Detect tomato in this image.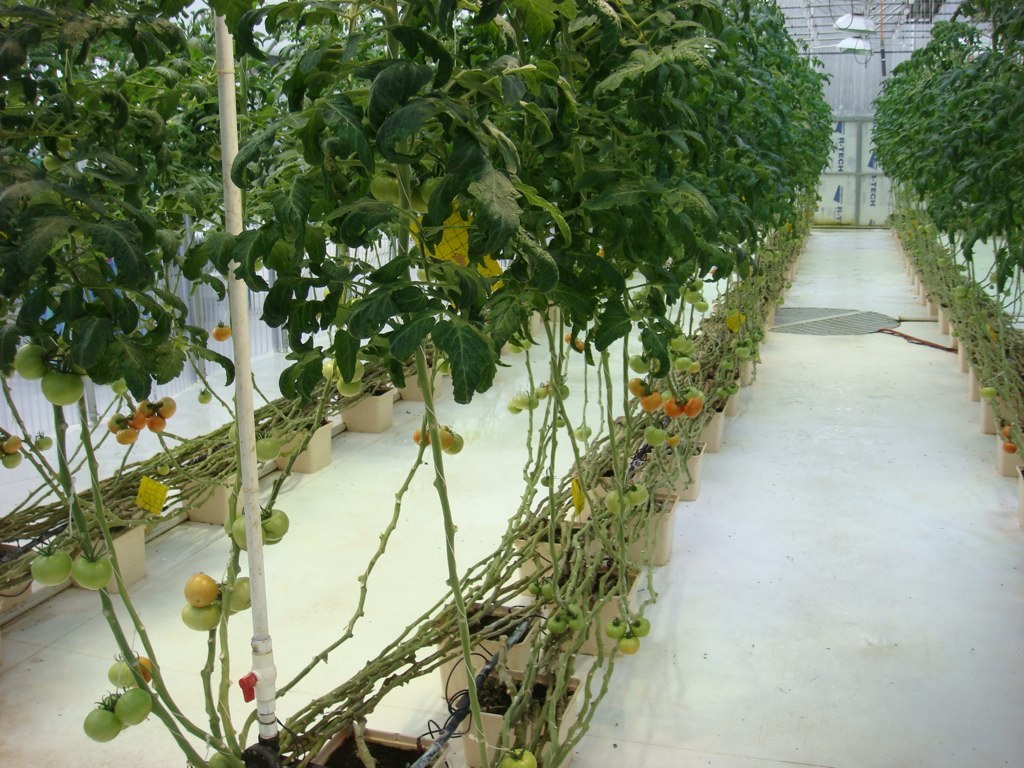
Detection: 498,748,537,767.
